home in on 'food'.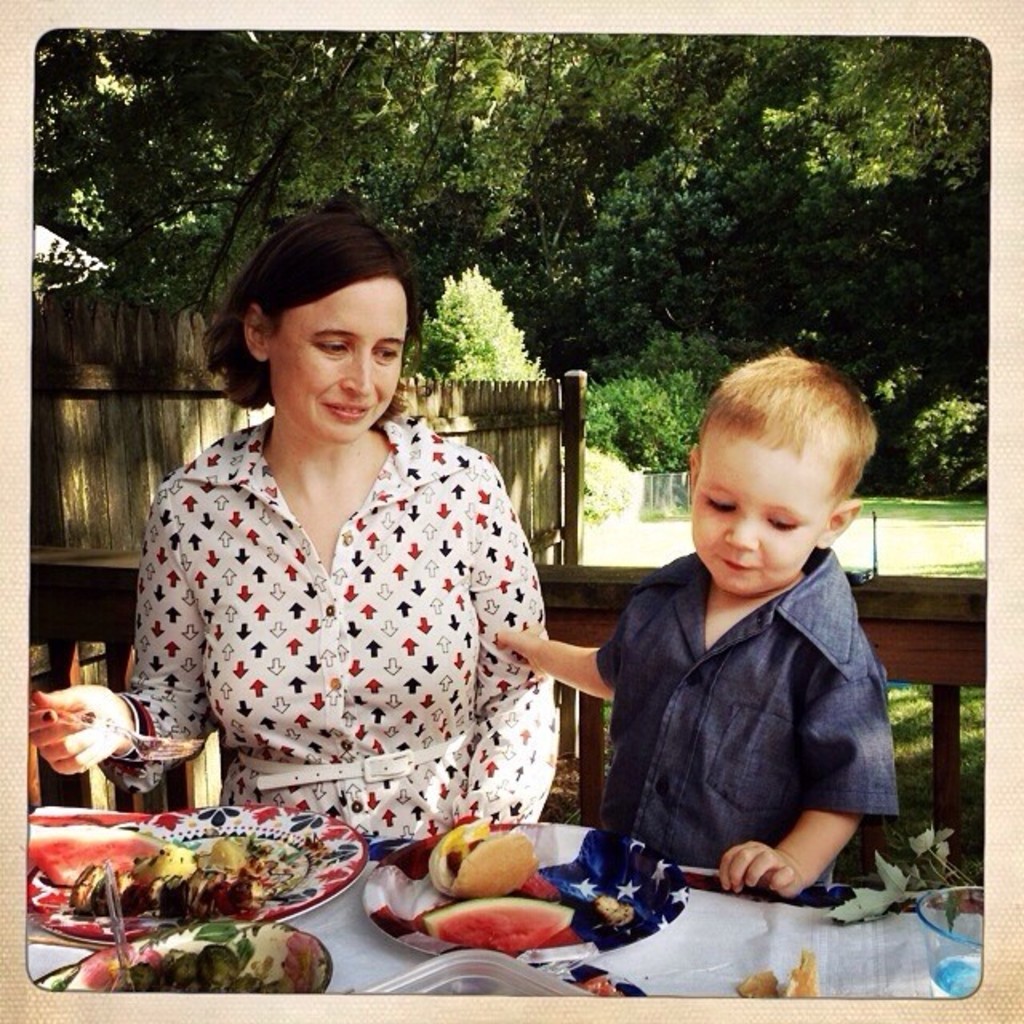
Homed in at (left=432, top=816, right=538, bottom=891).
